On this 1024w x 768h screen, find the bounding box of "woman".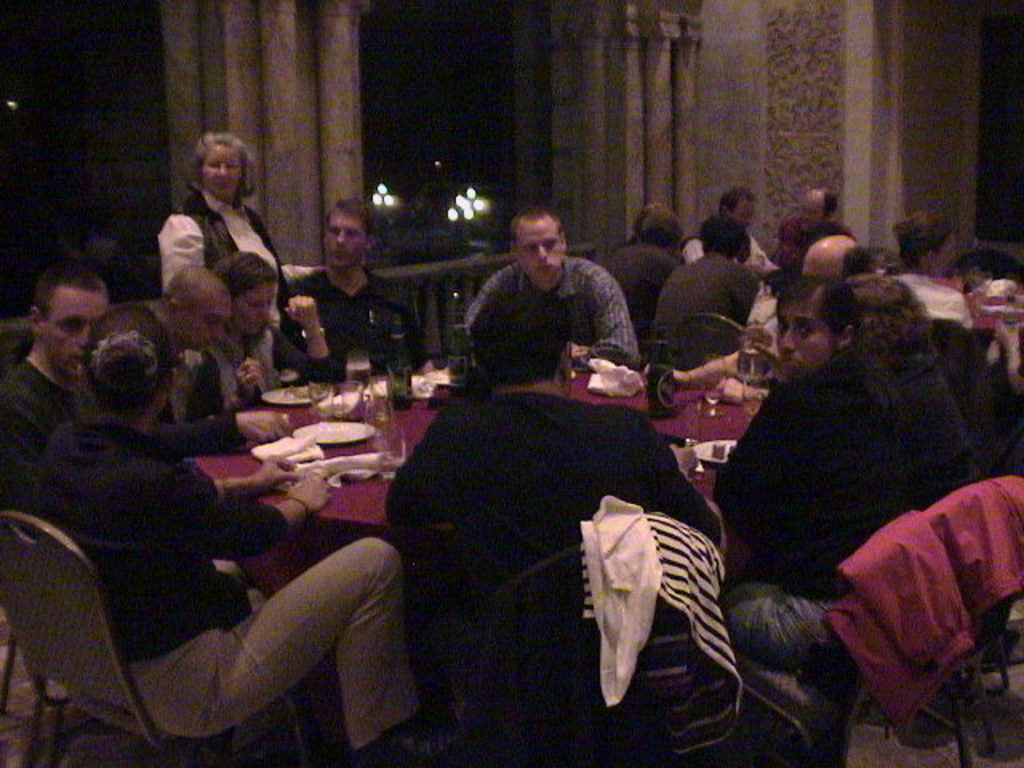
Bounding box: l=64, t=400, r=446, b=760.
